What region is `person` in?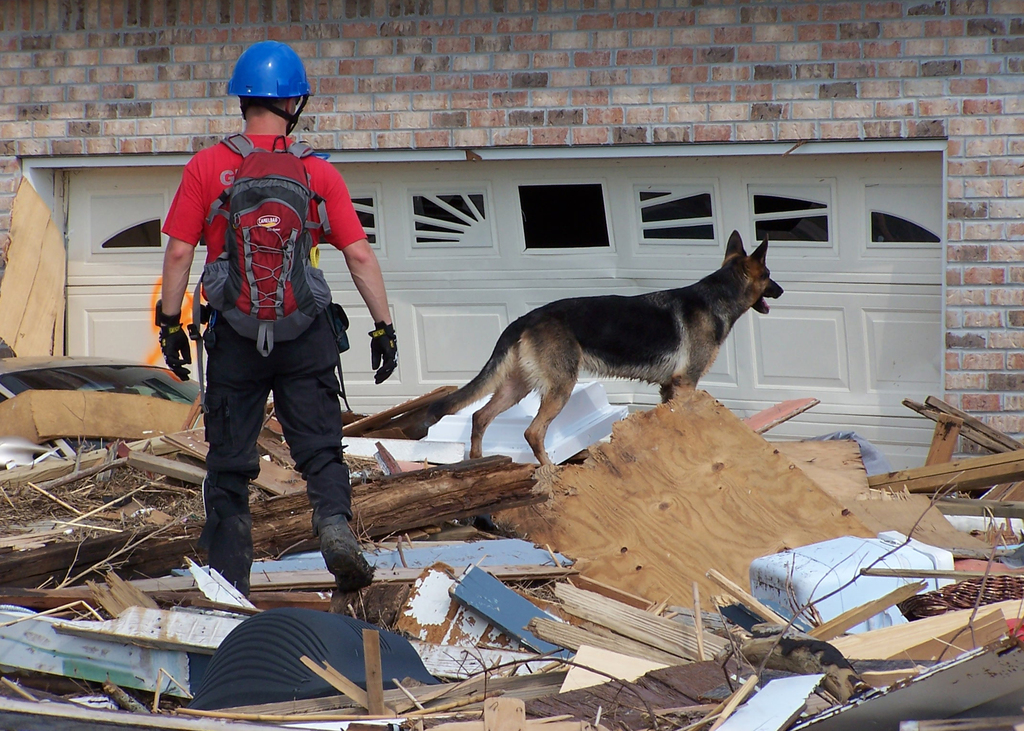
[163, 63, 380, 613].
